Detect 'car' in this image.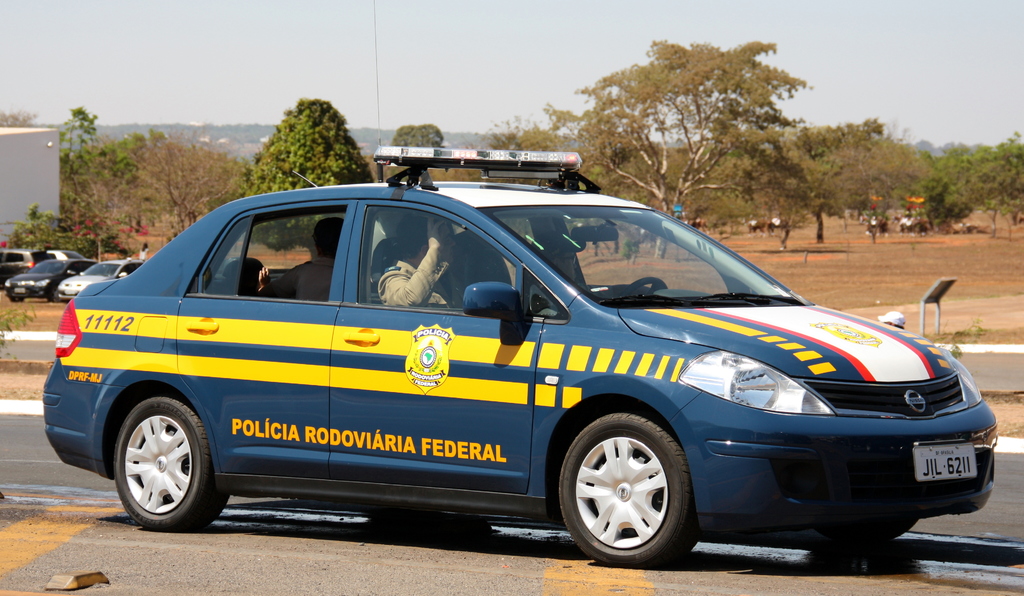
Detection: (x1=62, y1=260, x2=138, y2=299).
